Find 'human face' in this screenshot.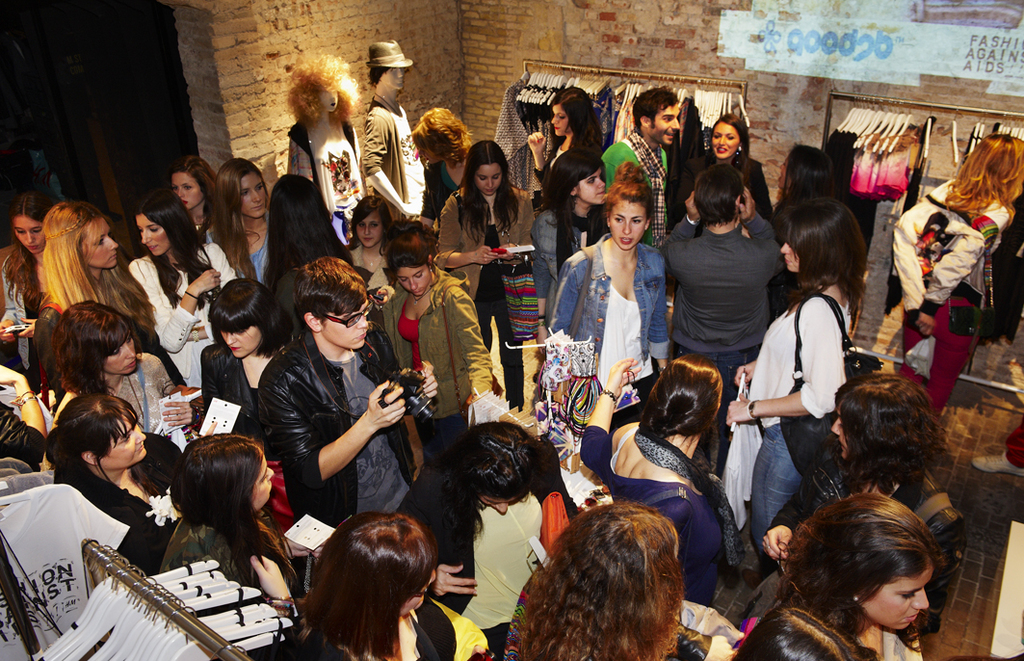
The bounding box for 'human face' is x1=99 y1=415 x2=146 y2=468.
